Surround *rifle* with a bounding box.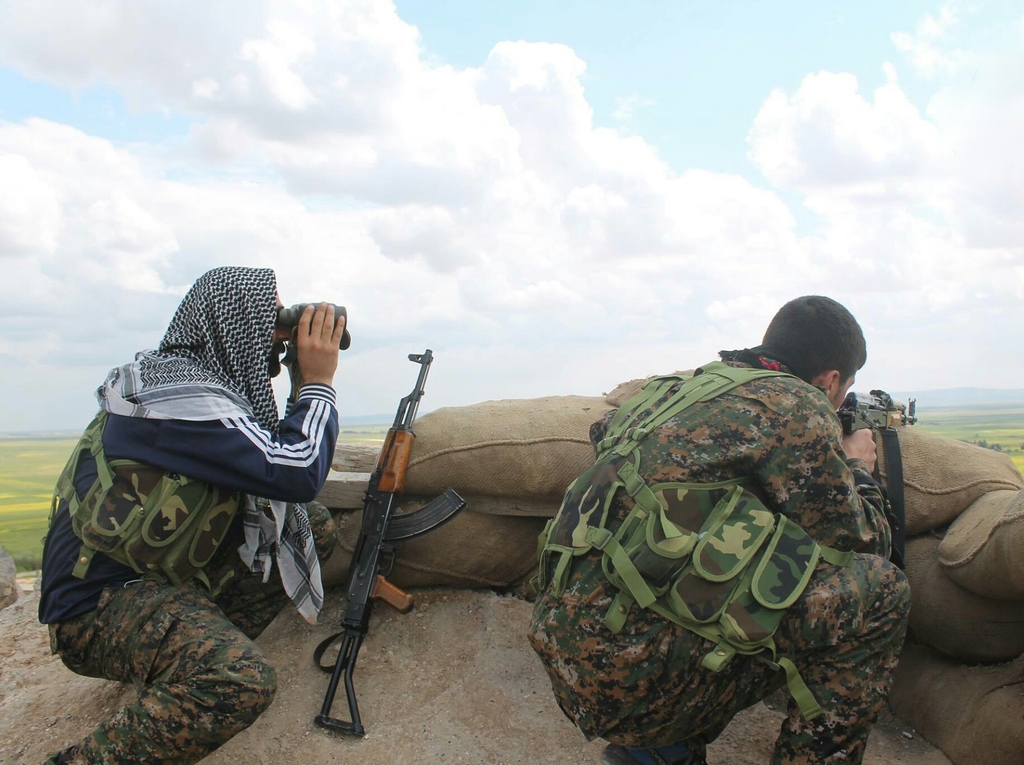
l=834, t=381, r=922, b=443.
